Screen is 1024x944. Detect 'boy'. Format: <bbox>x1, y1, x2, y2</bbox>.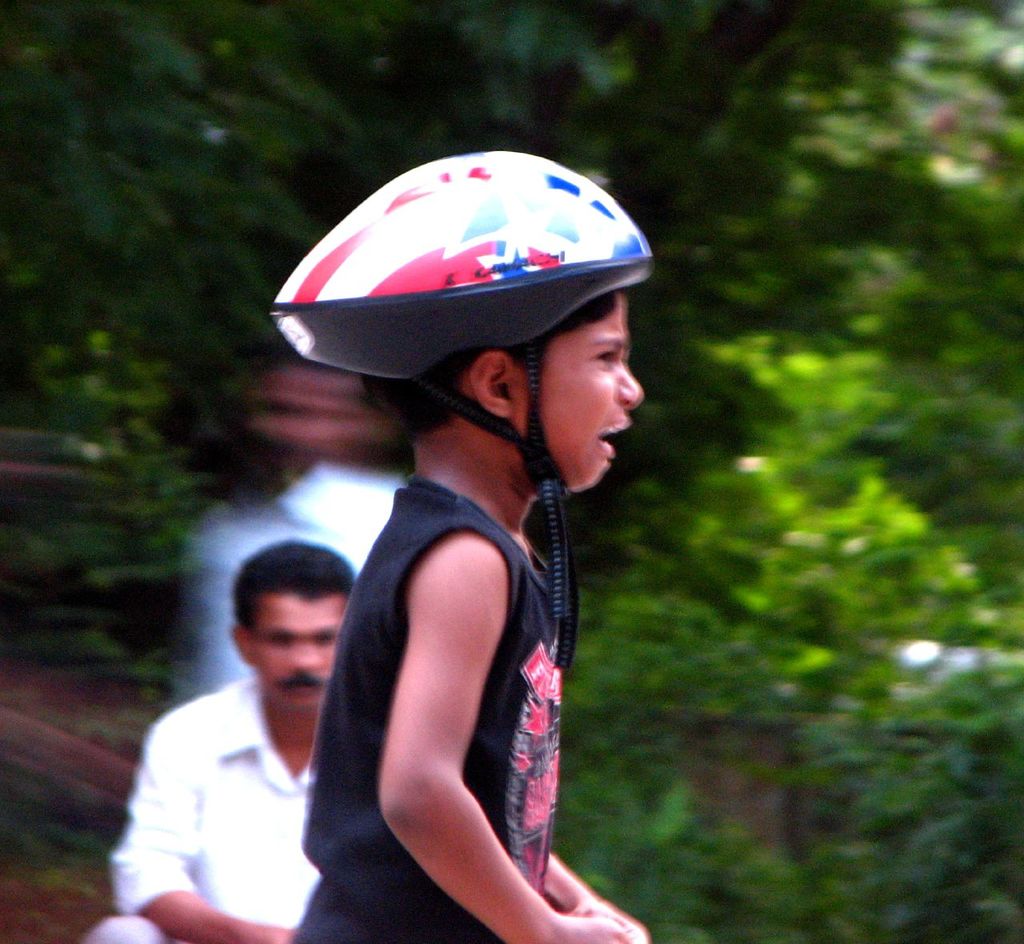
<bbox>270, 149, 654, 943</bbox>.
